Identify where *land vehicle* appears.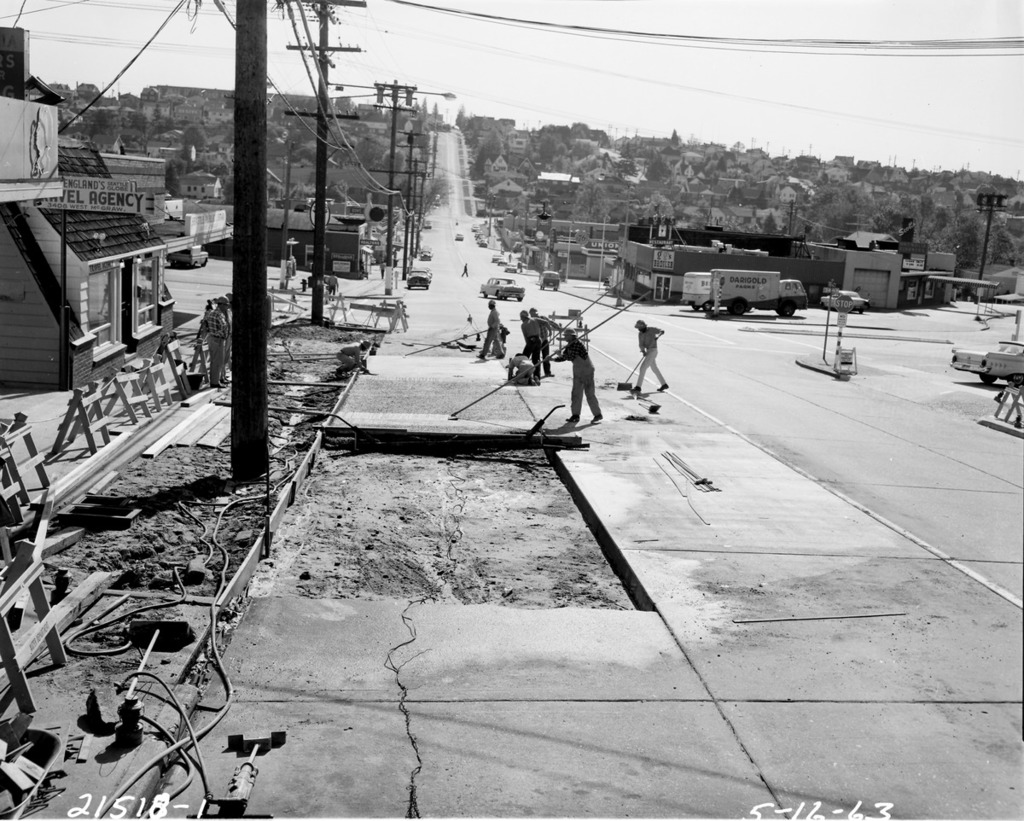
Appears at (504,262,516,271).
